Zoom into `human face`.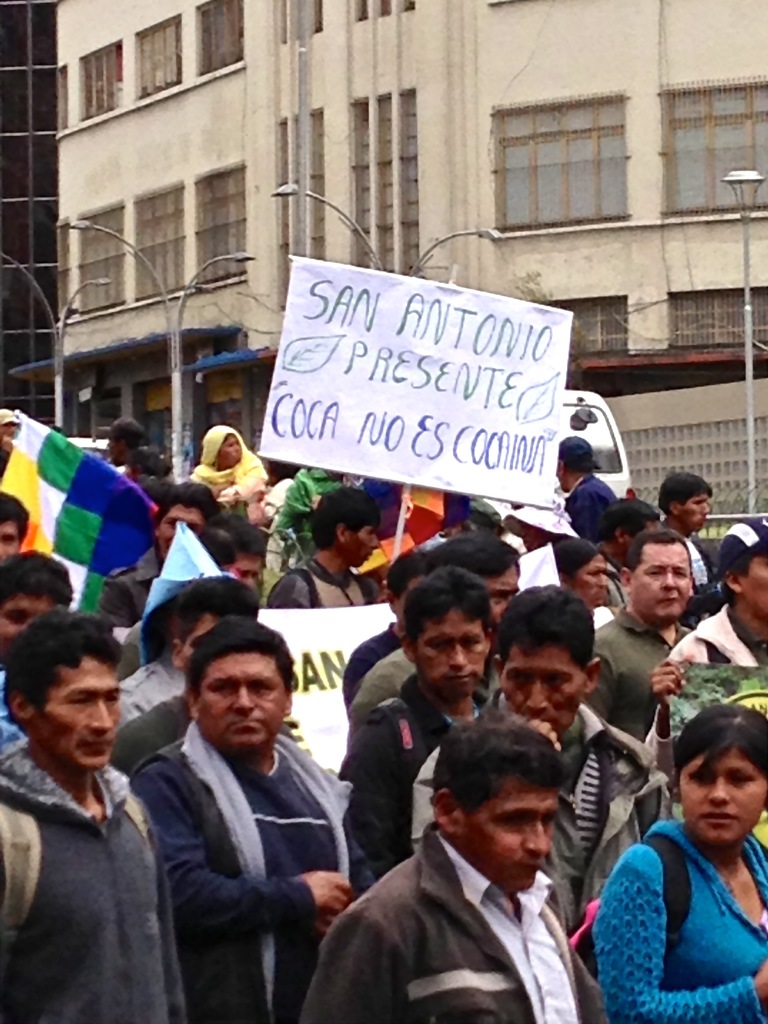
Zoom target: bbox=(225, 554, 268, 583).
